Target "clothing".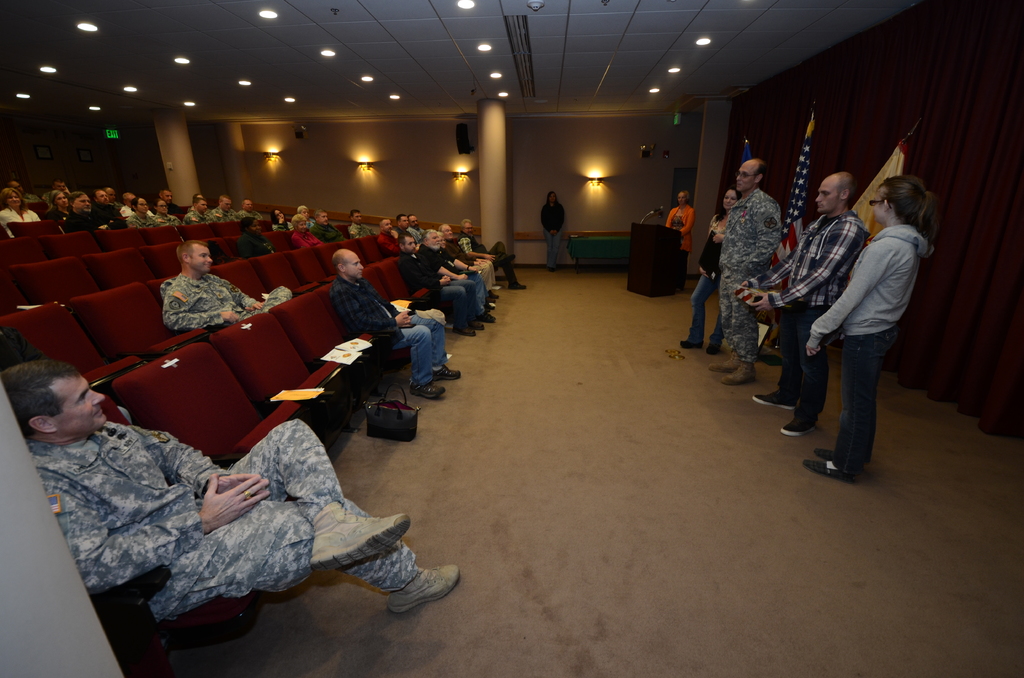
Target region: bbox(122, 211, 155, 223).
